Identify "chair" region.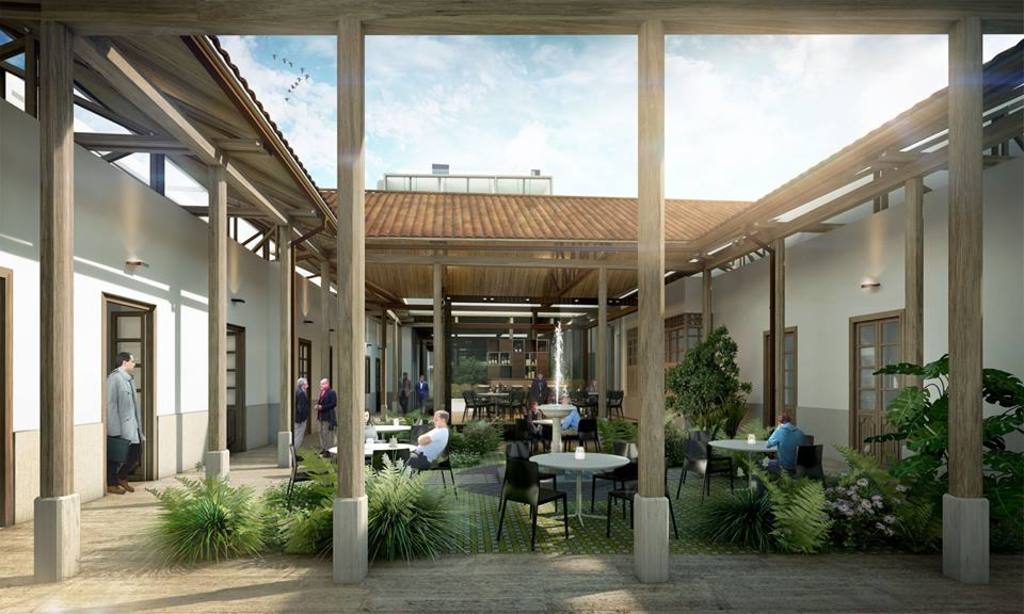
Region: {"x1": 498, "y1": 388, "x2": 524, "y2": 420}.
